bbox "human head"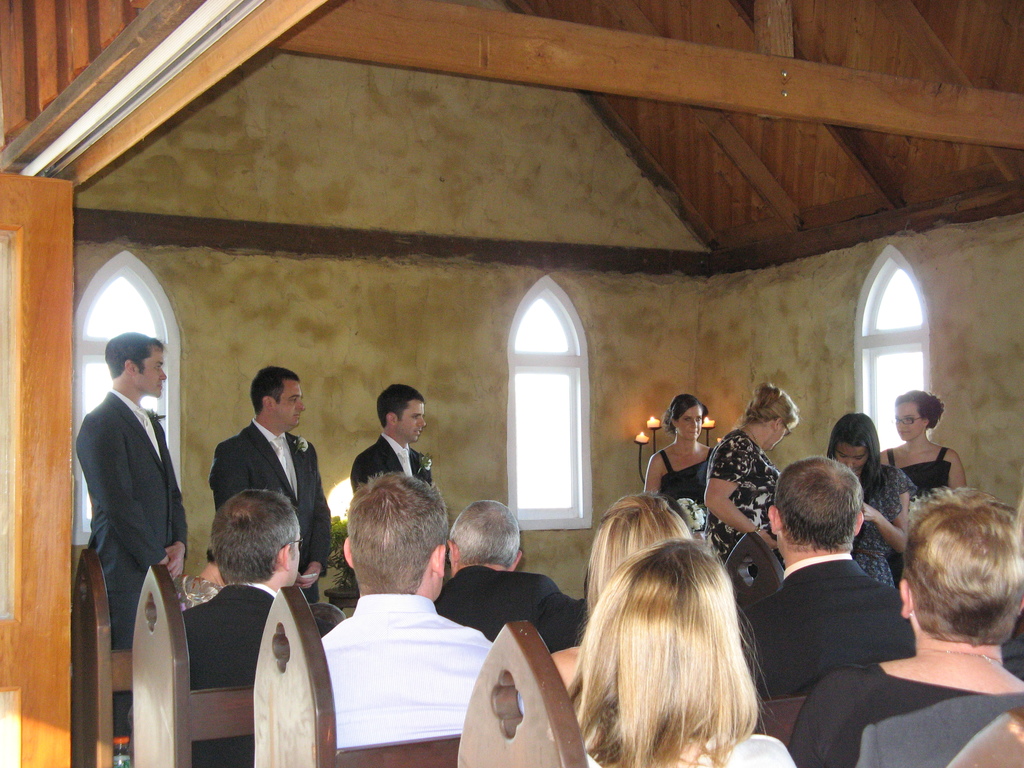
BBox(765, 457, 862, 554)
